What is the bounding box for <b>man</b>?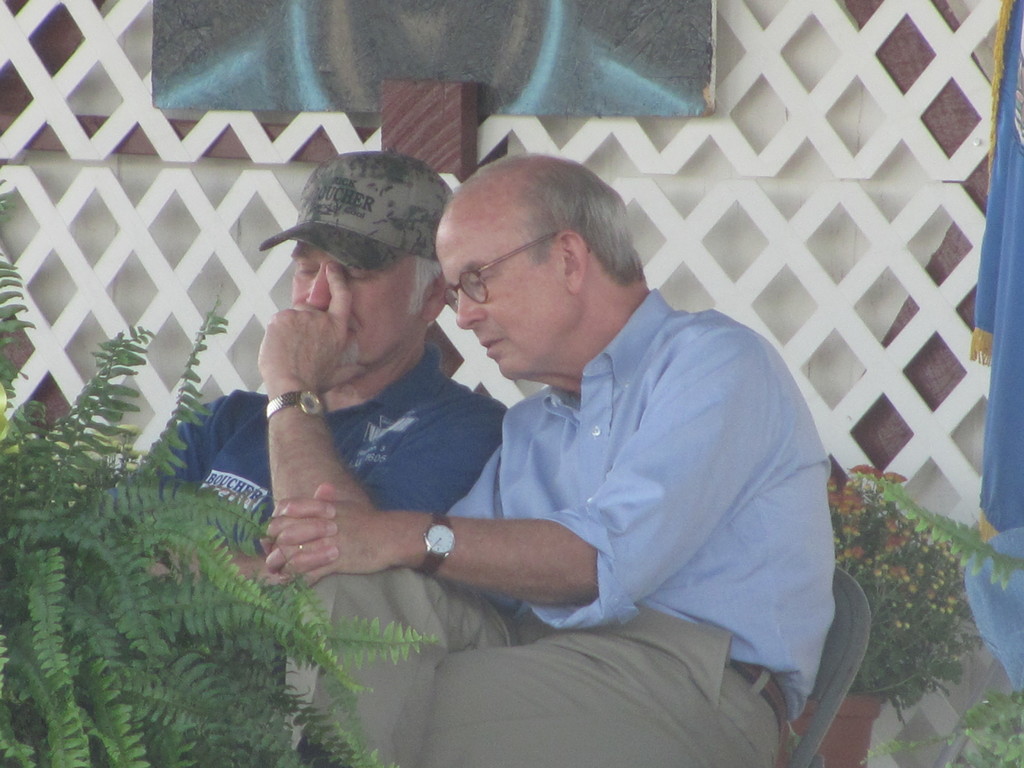
(113, 149, 506, 590).
